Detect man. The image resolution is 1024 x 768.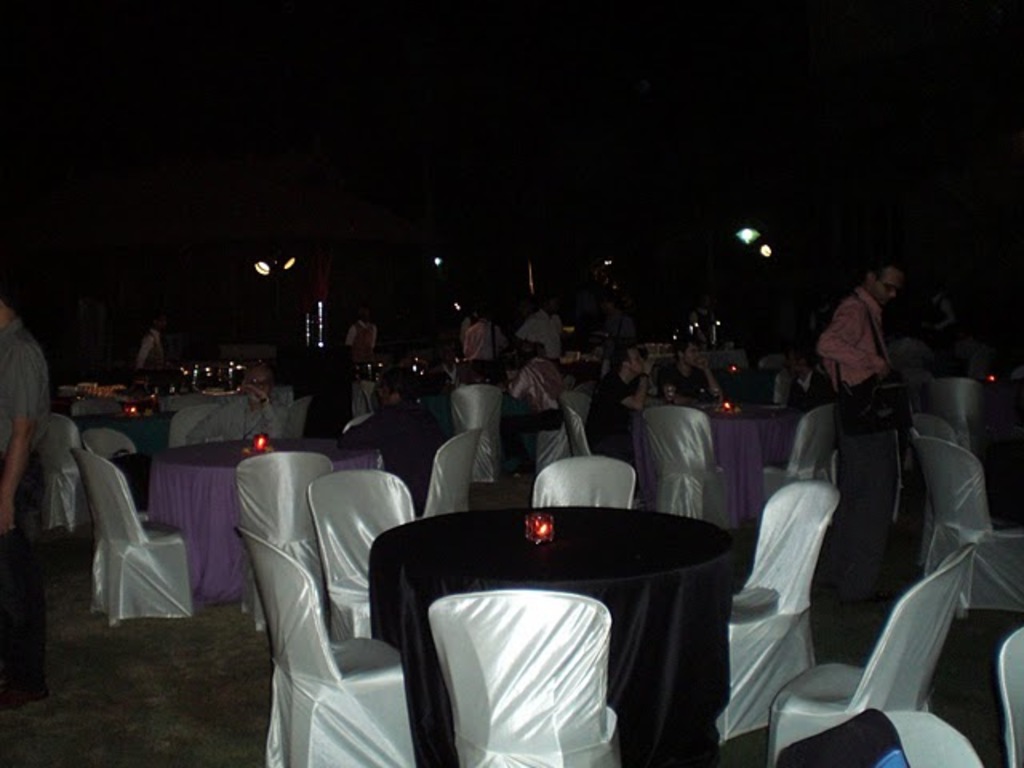
l=667, t=338, r=722, b=411.
